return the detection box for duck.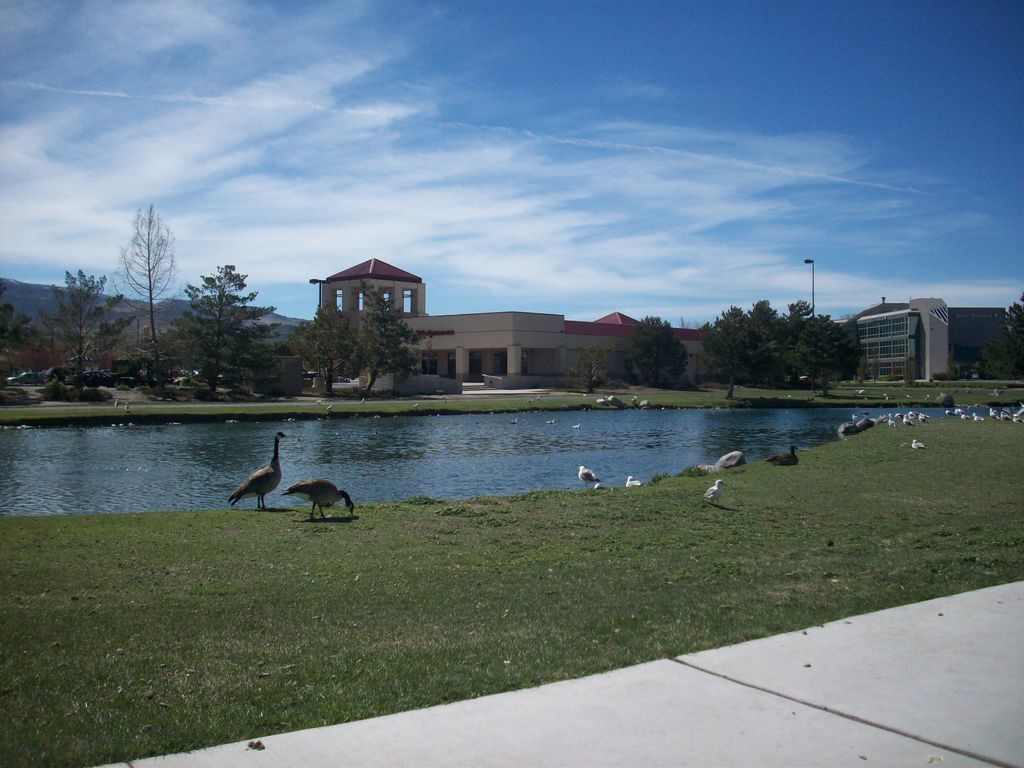
rect(227, 433, 289, 510).
